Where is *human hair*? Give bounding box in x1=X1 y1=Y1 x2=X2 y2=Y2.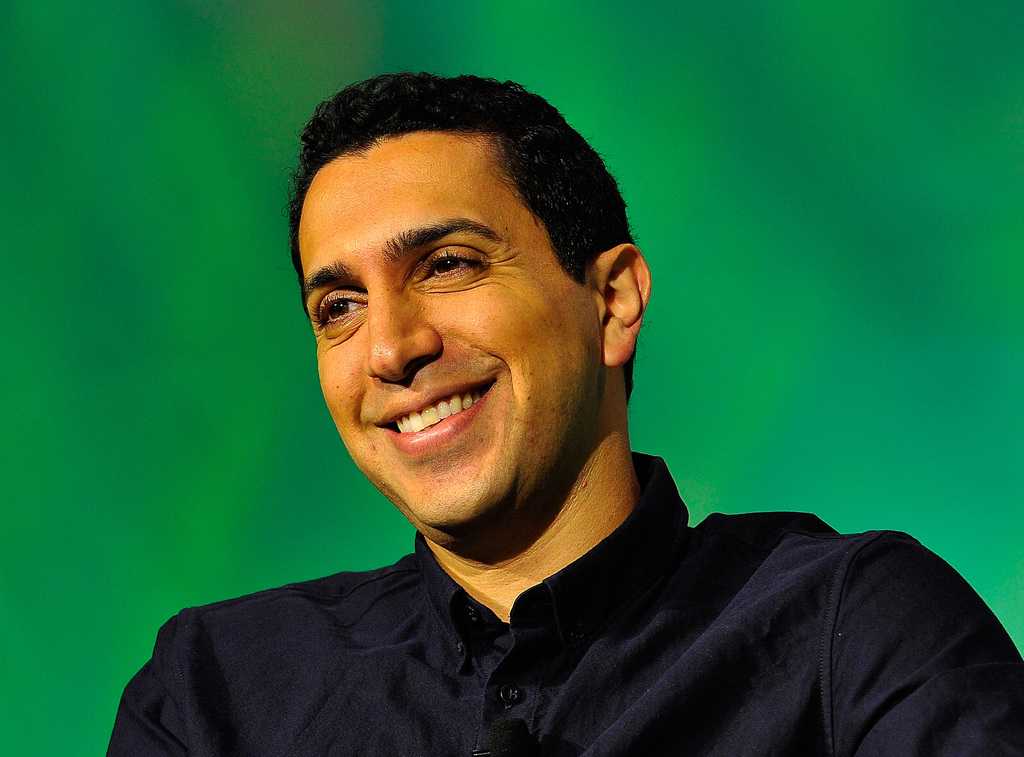
x1=288 y1=81 x2=589 y2=267.
